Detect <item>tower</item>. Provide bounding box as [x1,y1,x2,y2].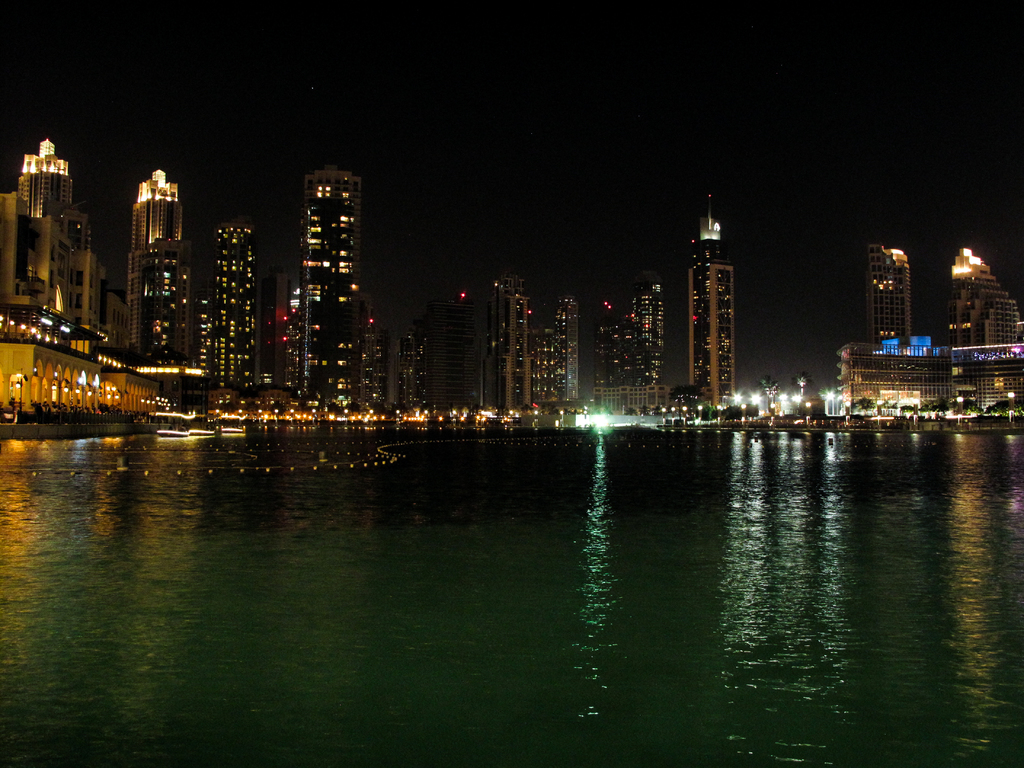
[865,241,916,348].
